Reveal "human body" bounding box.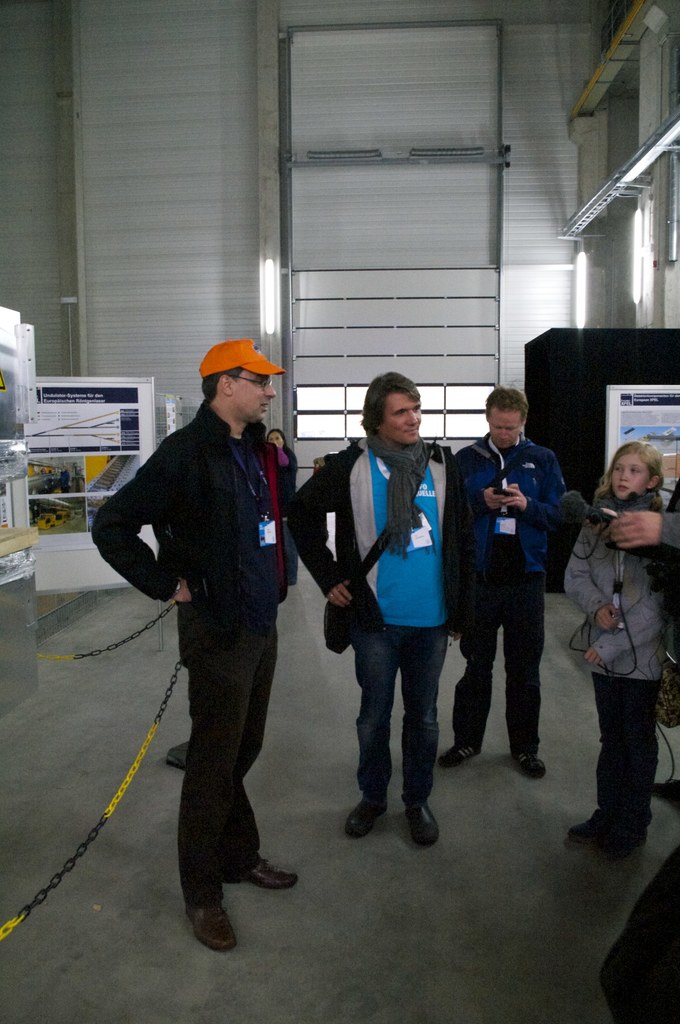
Revealed: (left=275, top=430, right=308, bottom=594).
